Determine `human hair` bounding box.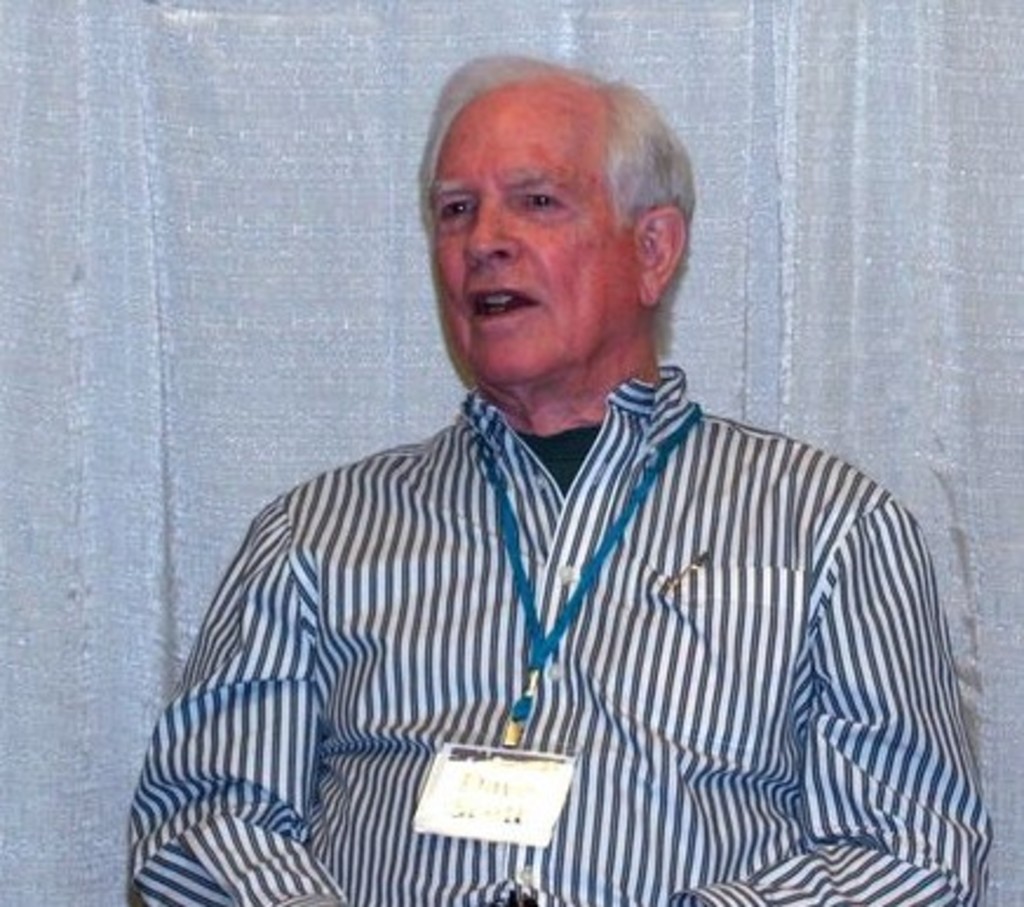
Determined: [409, 63, 669, 266].
